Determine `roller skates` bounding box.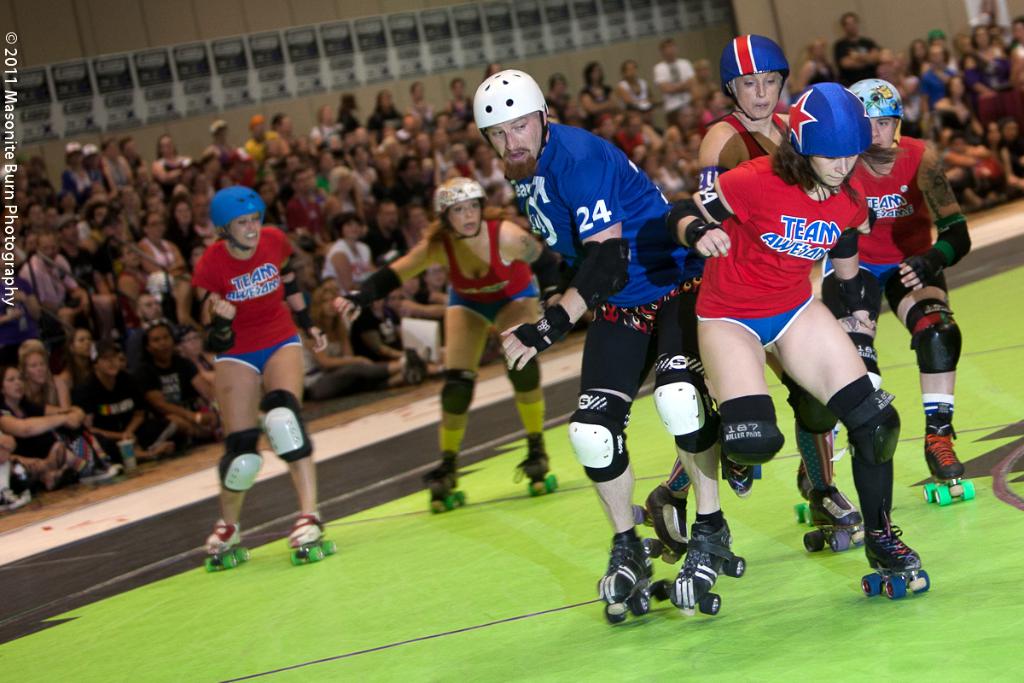
Determined: bbox=[862, 510, 931, 606].
